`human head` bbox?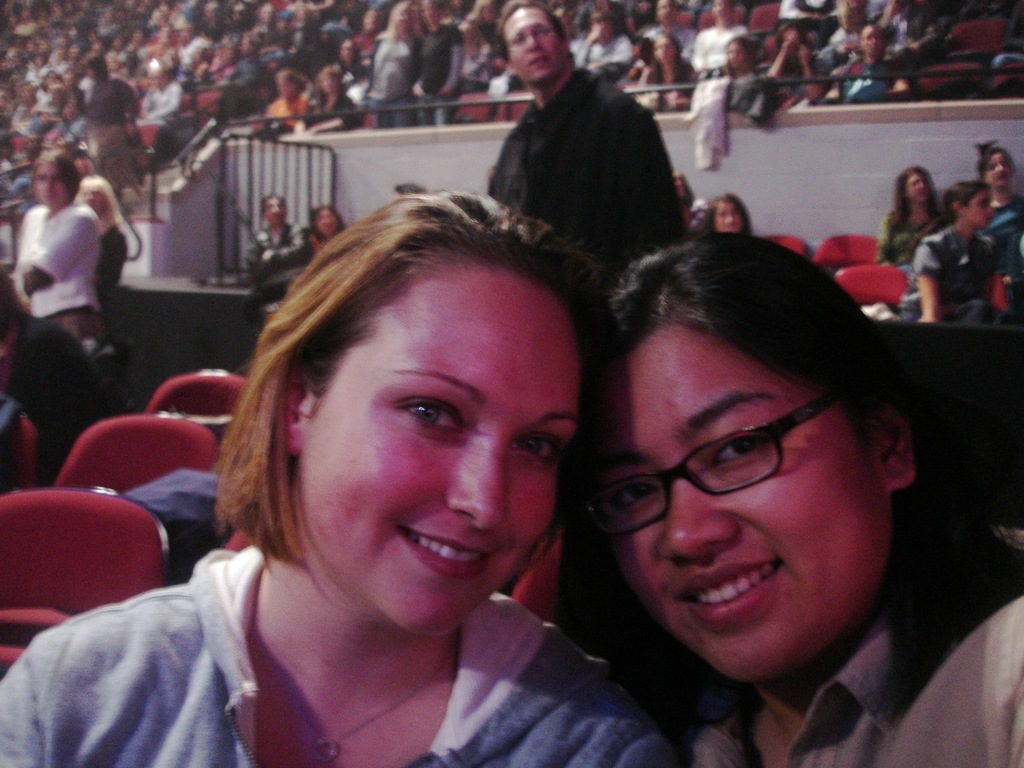
box(30, 146, 79, 207)
